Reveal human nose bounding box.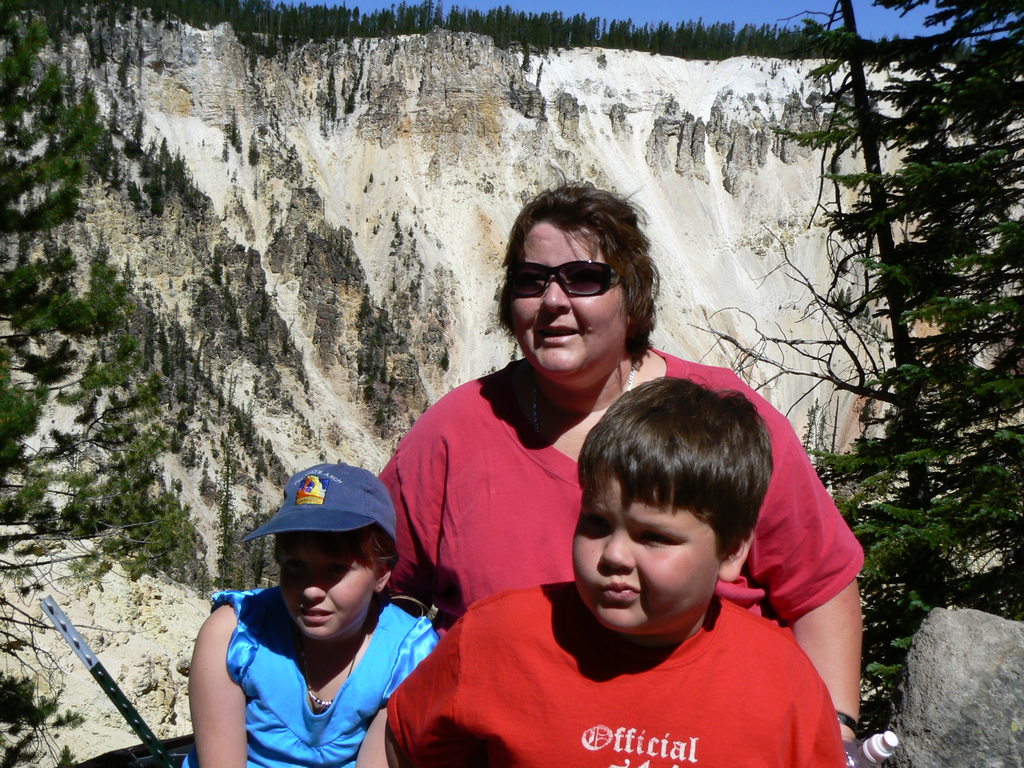
Revealed: locate(303, 570, 326, 600).
